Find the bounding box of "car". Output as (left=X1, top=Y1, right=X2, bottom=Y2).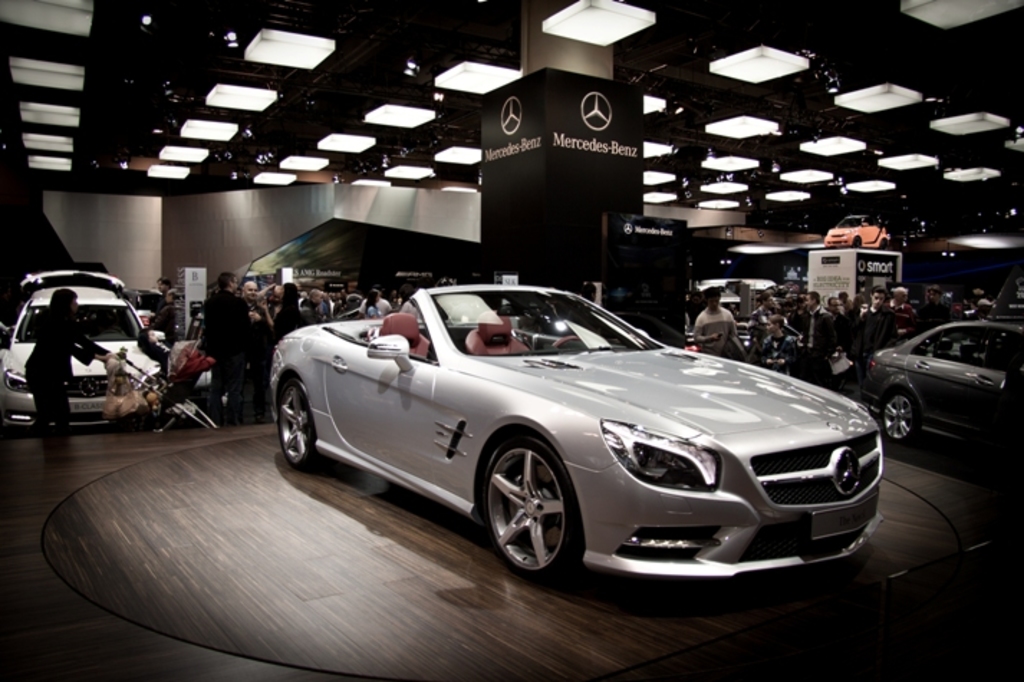
(left=0, top=266, right=181, bottom=434).
